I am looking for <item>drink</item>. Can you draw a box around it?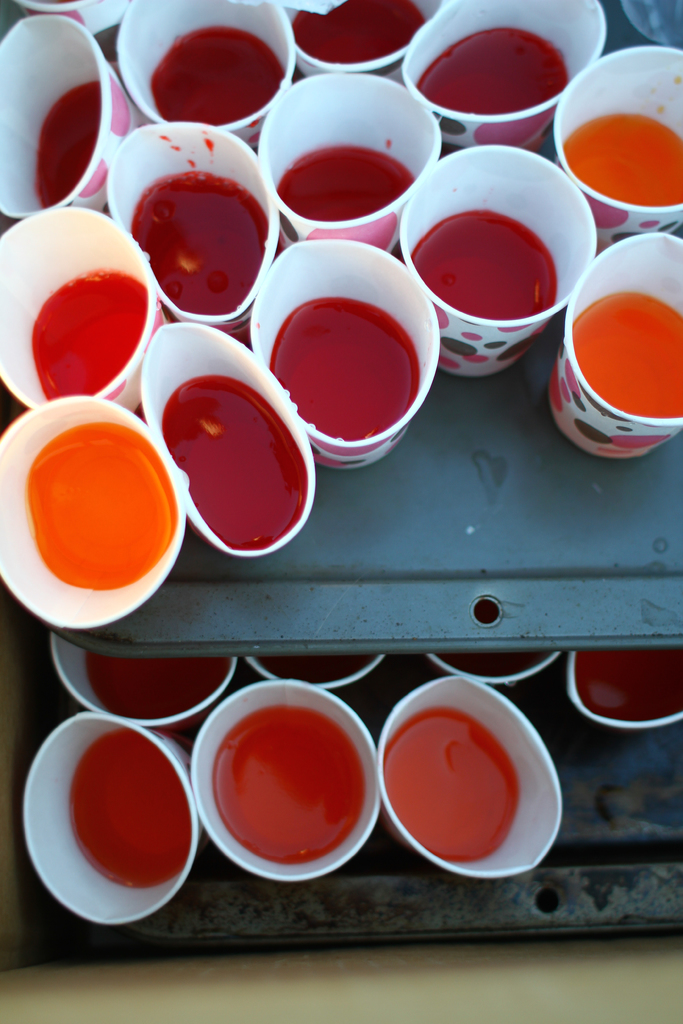
Sure, the bounding box is 379:710:523:860.
